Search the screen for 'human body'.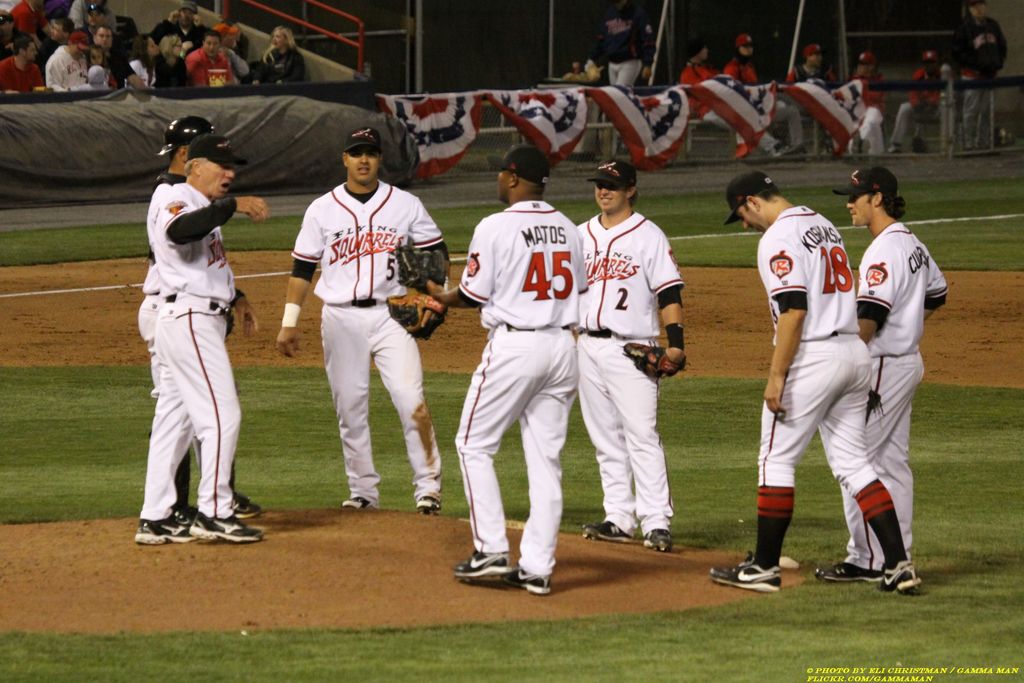
Found at <box>273,119,442,518</box>.
